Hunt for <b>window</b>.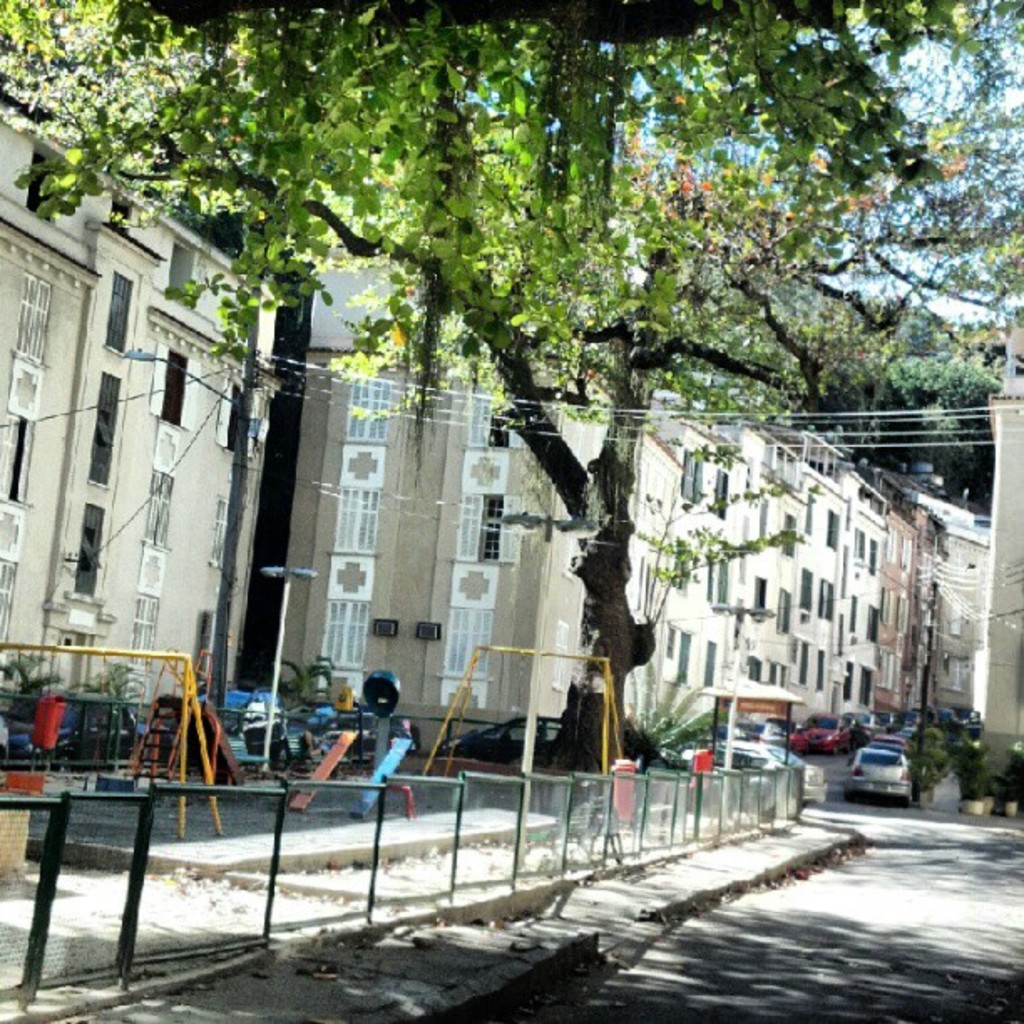
Hunted down at [703, 643, 714, 686].
